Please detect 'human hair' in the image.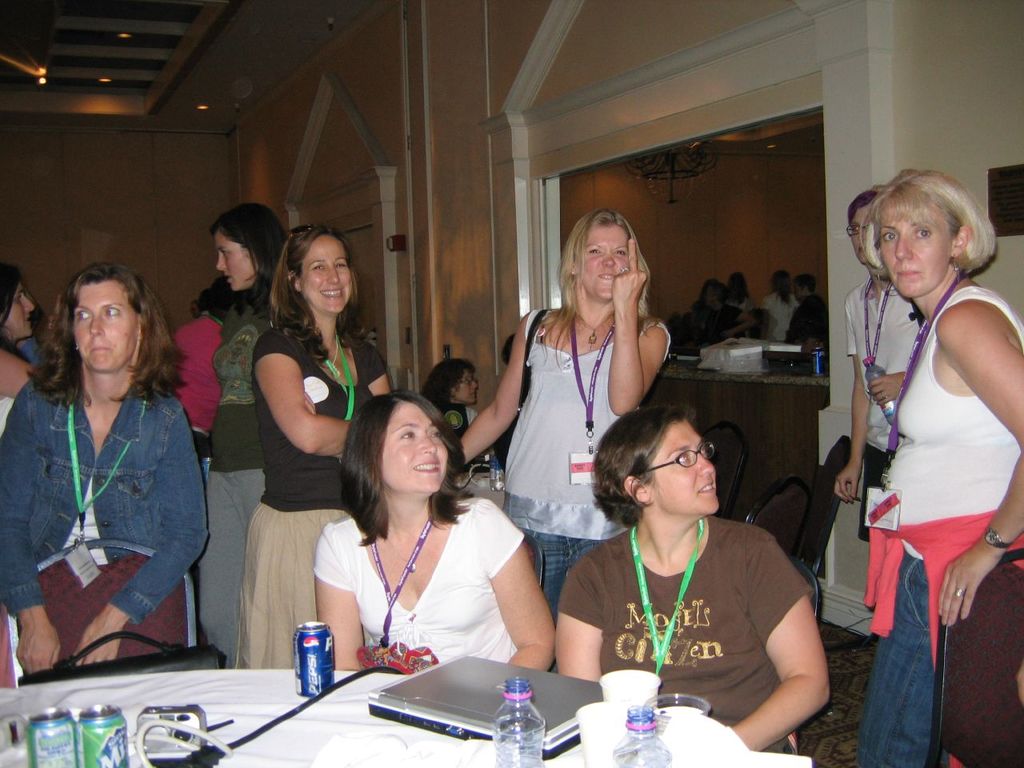
[left=770, top=269, right=797, bottom=302].
